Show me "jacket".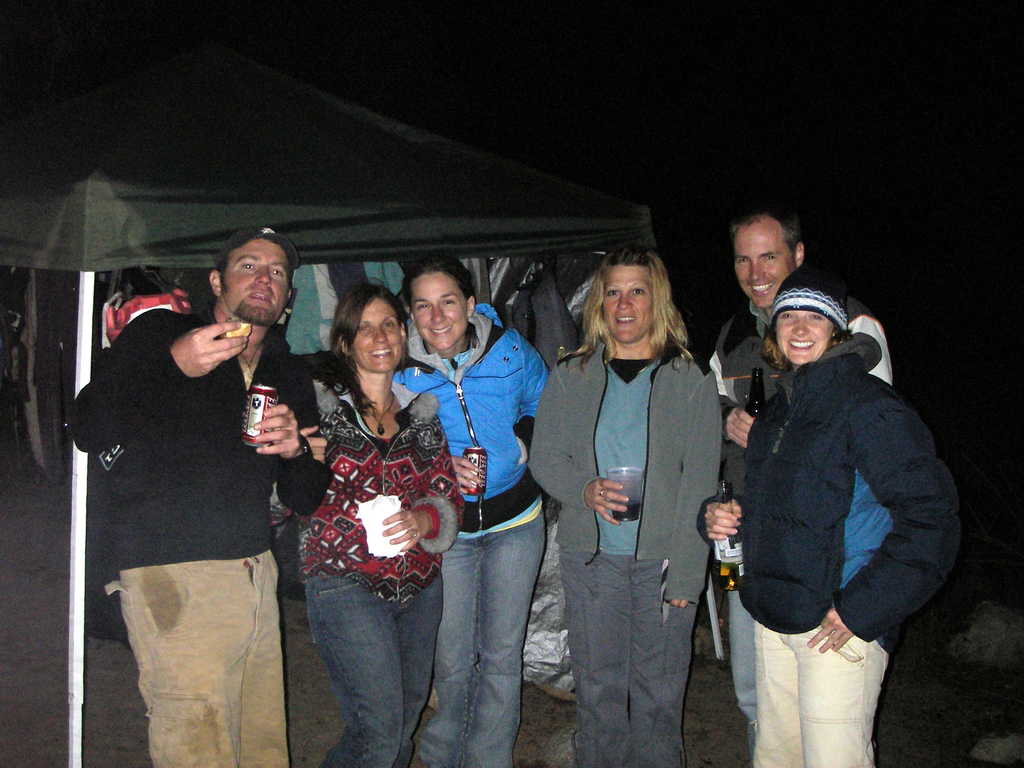
"jacket" is here: box=[390, 298, 579, 617].
